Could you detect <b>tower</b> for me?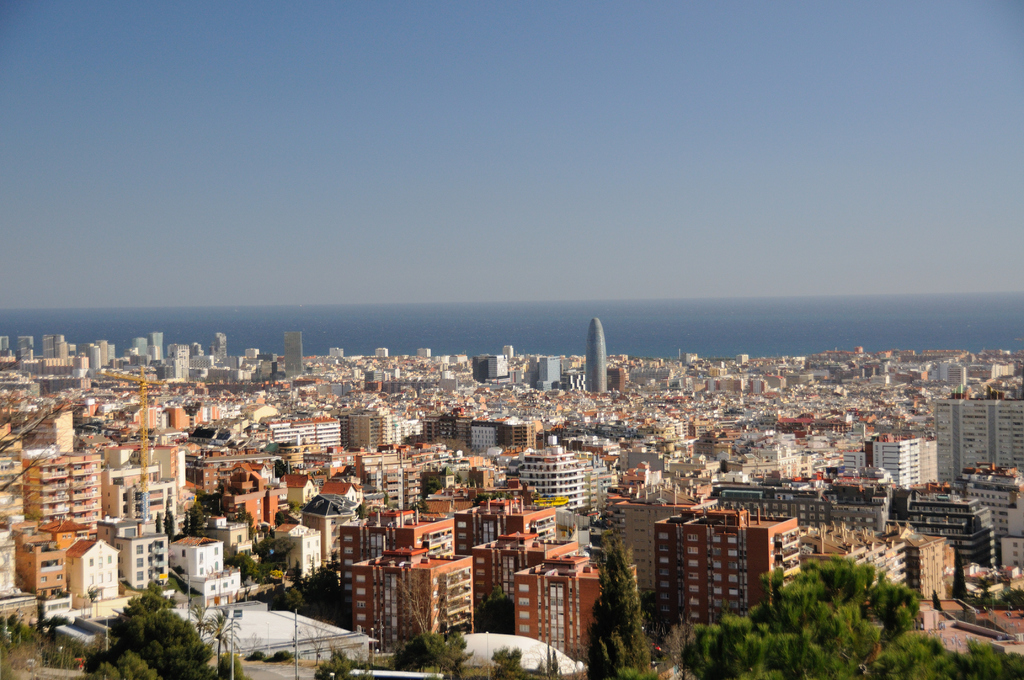
Detection result: left=487, top=350, right=511, bottom=378.
